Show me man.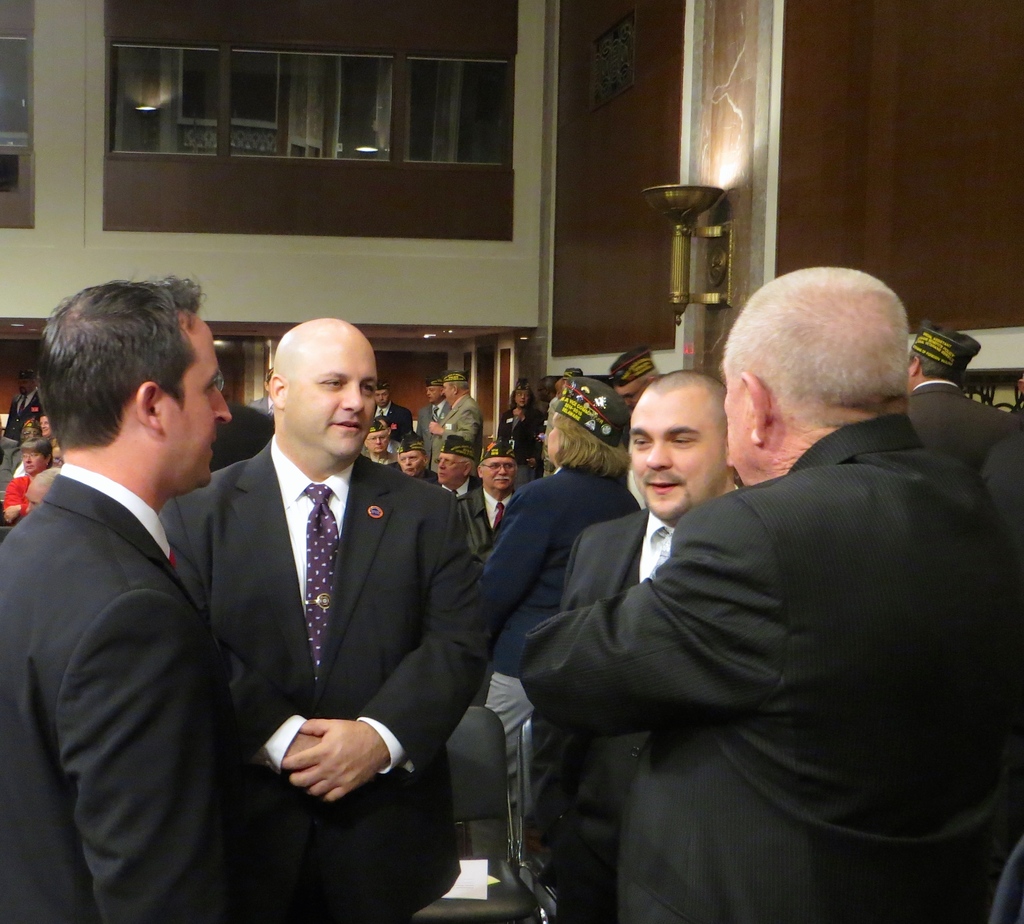
man is here: select_region(0, 271, 278, 923).
